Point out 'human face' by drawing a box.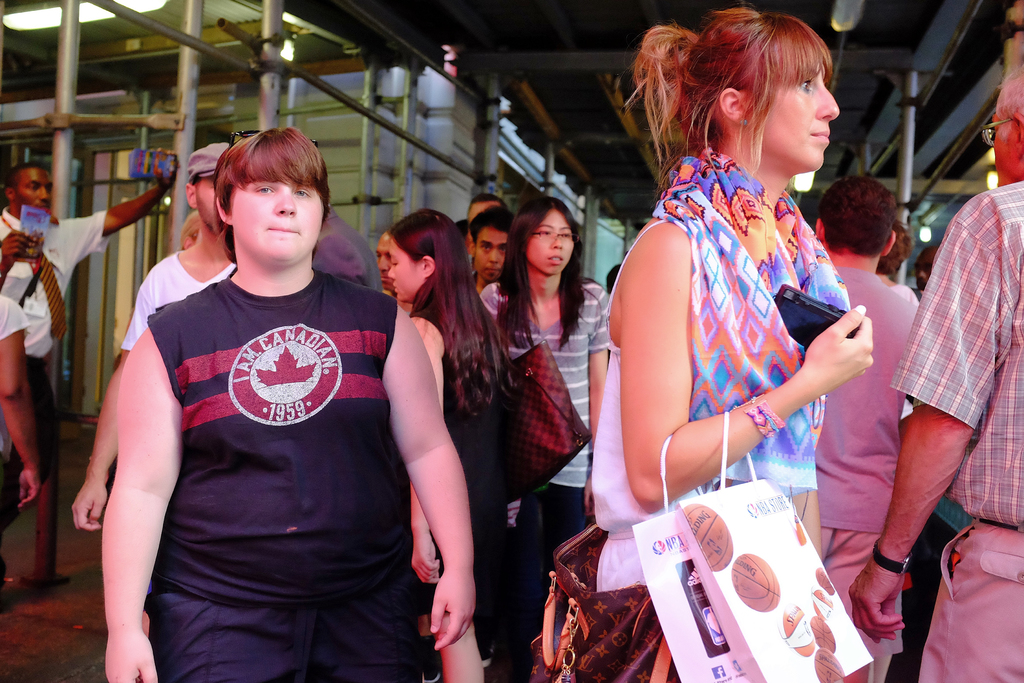
{"x1": 476, "y1": 226, "x2": 509, "y2": 279}.
